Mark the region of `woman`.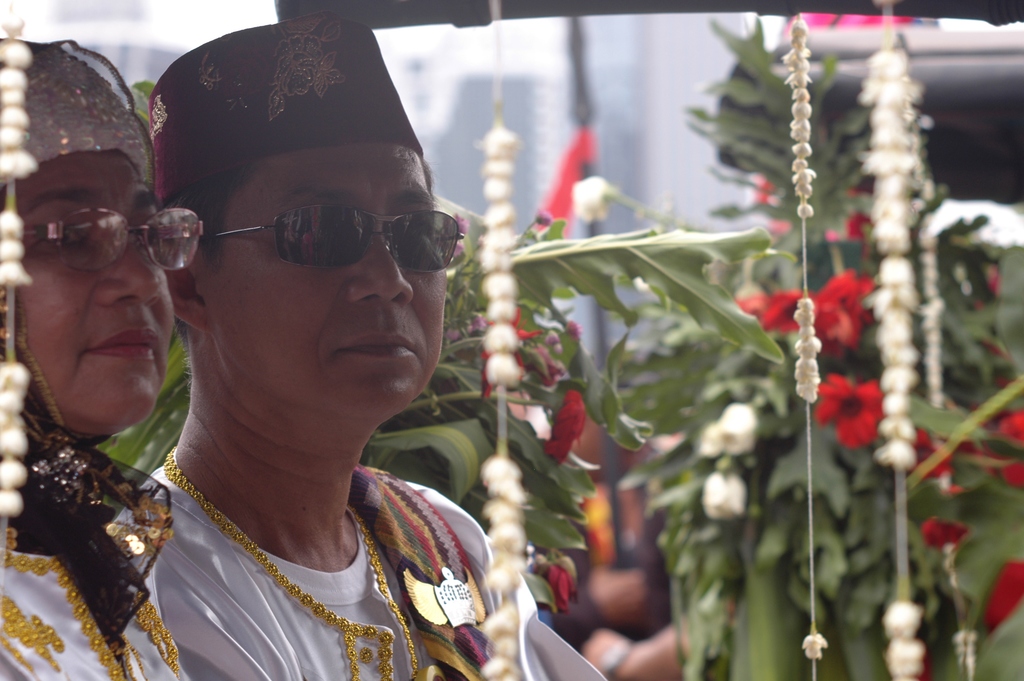
Region: <bbox>0, 33, 196, 680</bbox>.
